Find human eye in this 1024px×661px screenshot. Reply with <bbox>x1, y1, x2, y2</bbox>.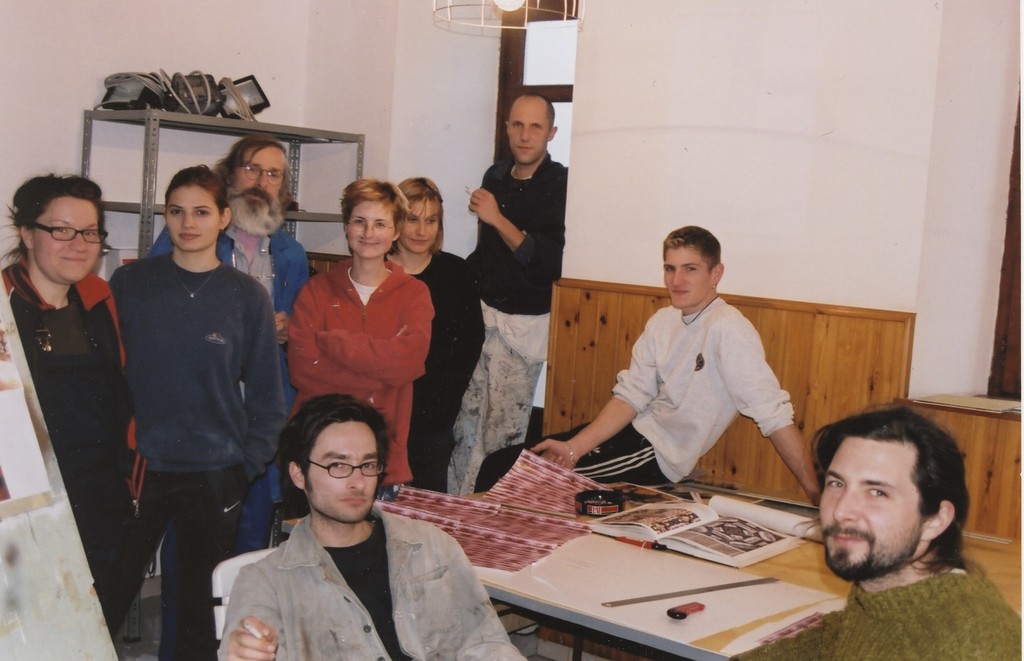
<bbox>324, 459, 346, 473</bbox>.
